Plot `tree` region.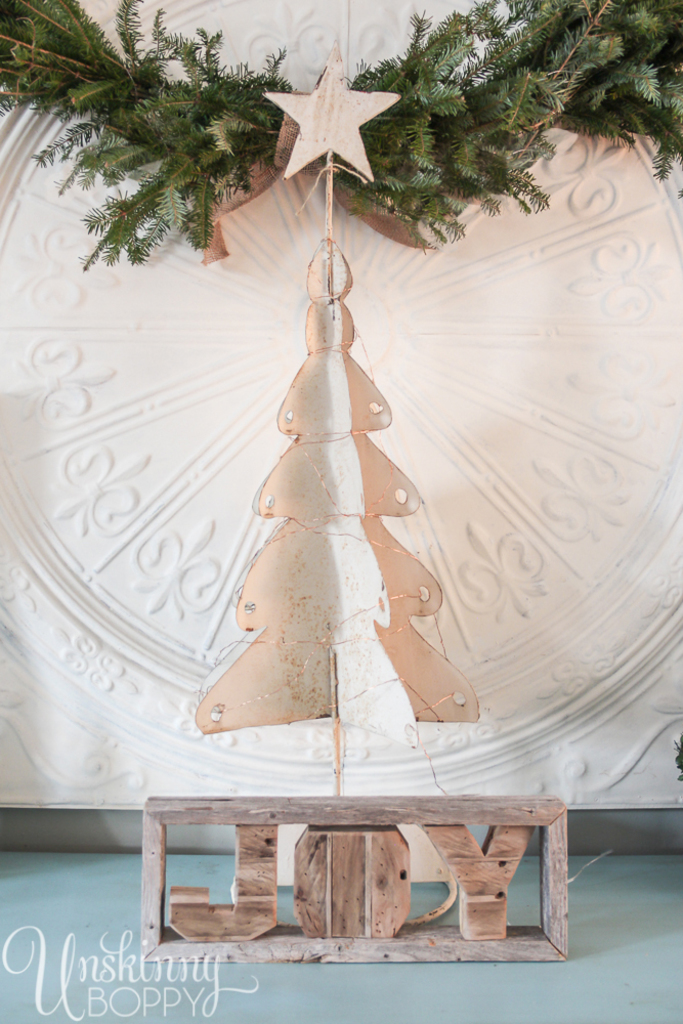
Plotted at left=339, top=0, right=682, bottom=241.
